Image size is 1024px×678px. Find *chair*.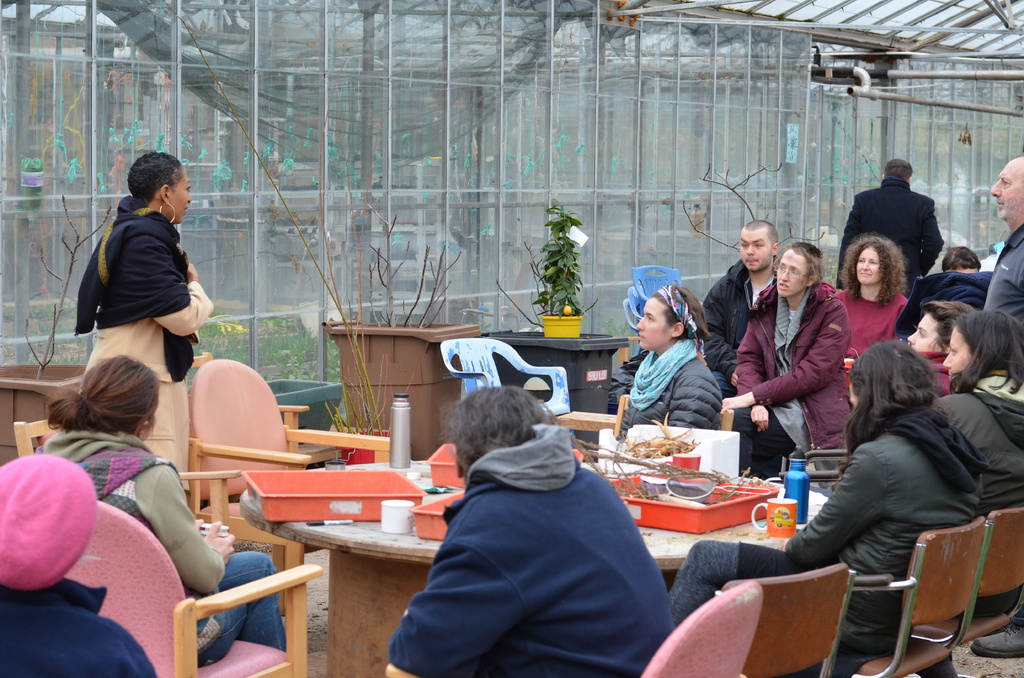
(614, 335, 642, 371).
